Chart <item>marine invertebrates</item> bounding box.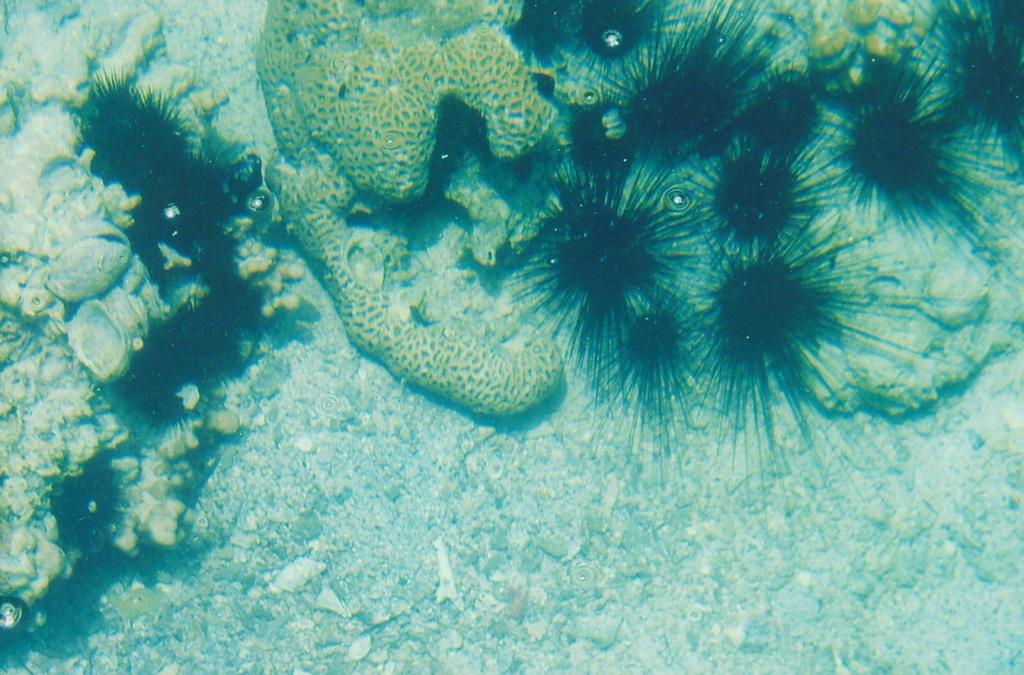
Charted: box(531, 0, 689, 84).
